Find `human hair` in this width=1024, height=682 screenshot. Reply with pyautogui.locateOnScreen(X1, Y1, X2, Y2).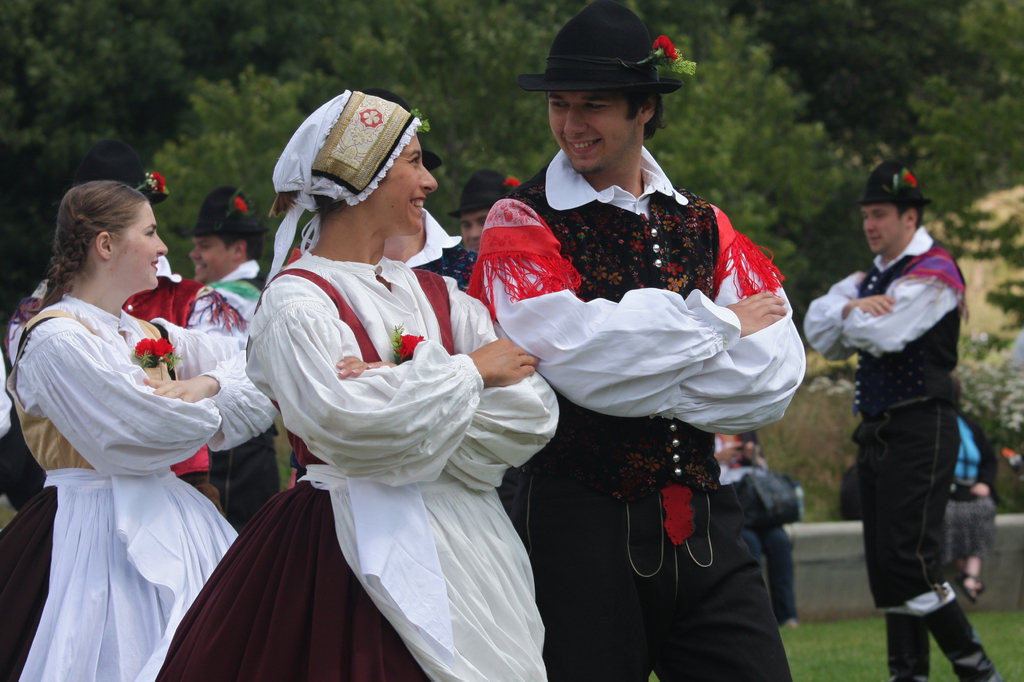
pyautogui.locateOnScreen(36, 171, 151, 317).
